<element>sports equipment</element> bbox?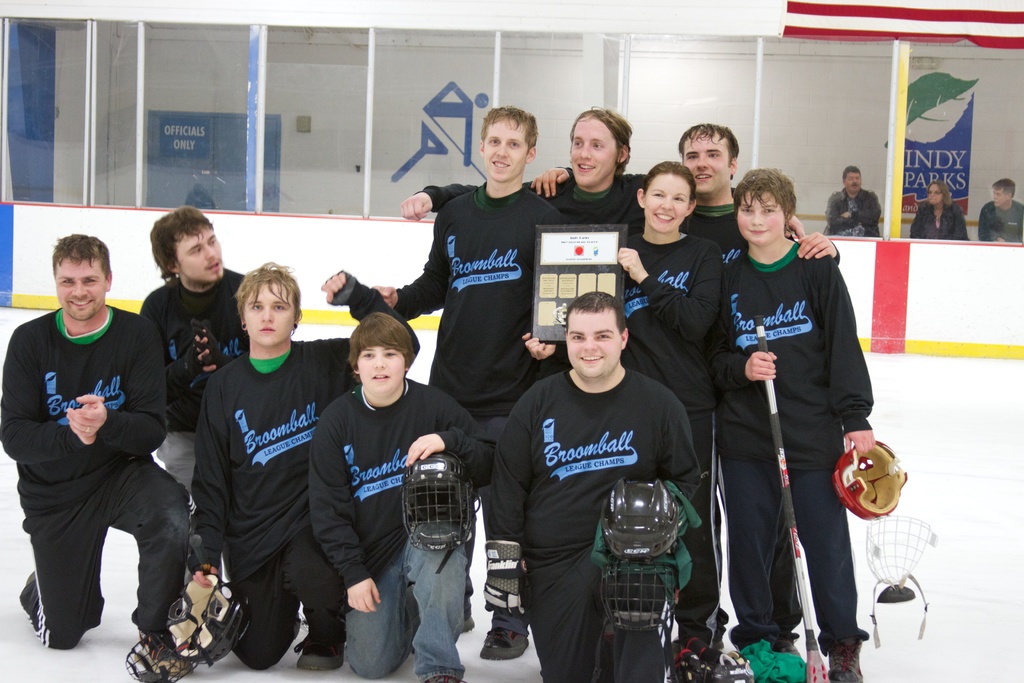
left=600, top=561, right=680, bottom=634
